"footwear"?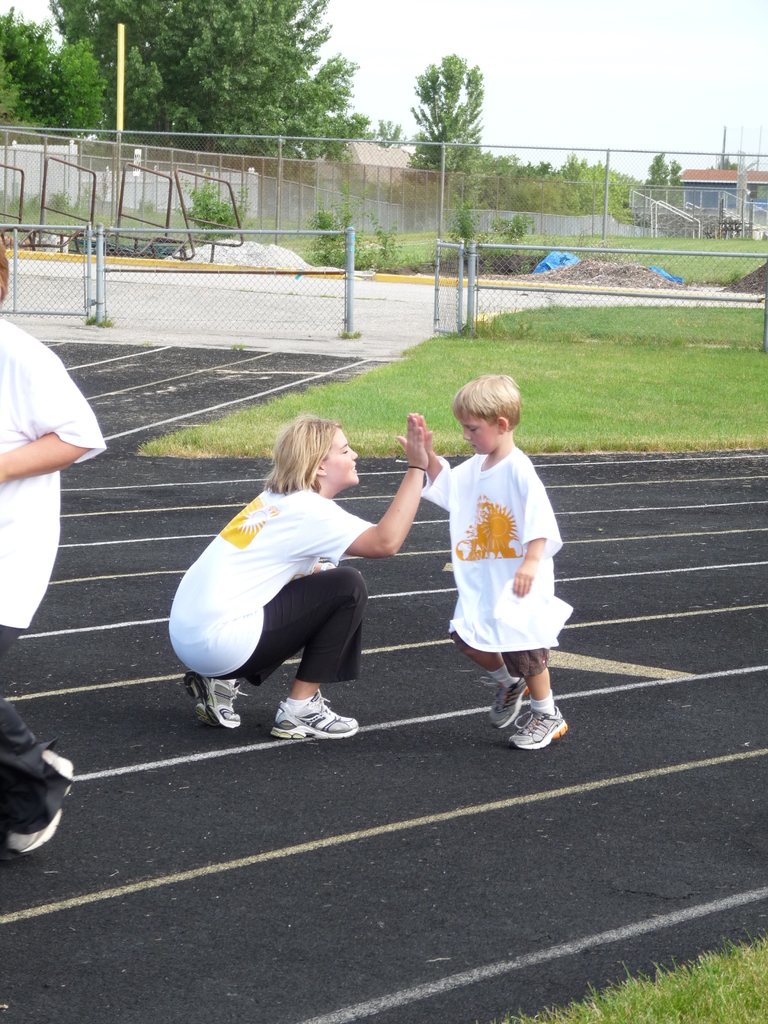
{"left": 260, "top": 685, "right": 354, "bottom": 748}
